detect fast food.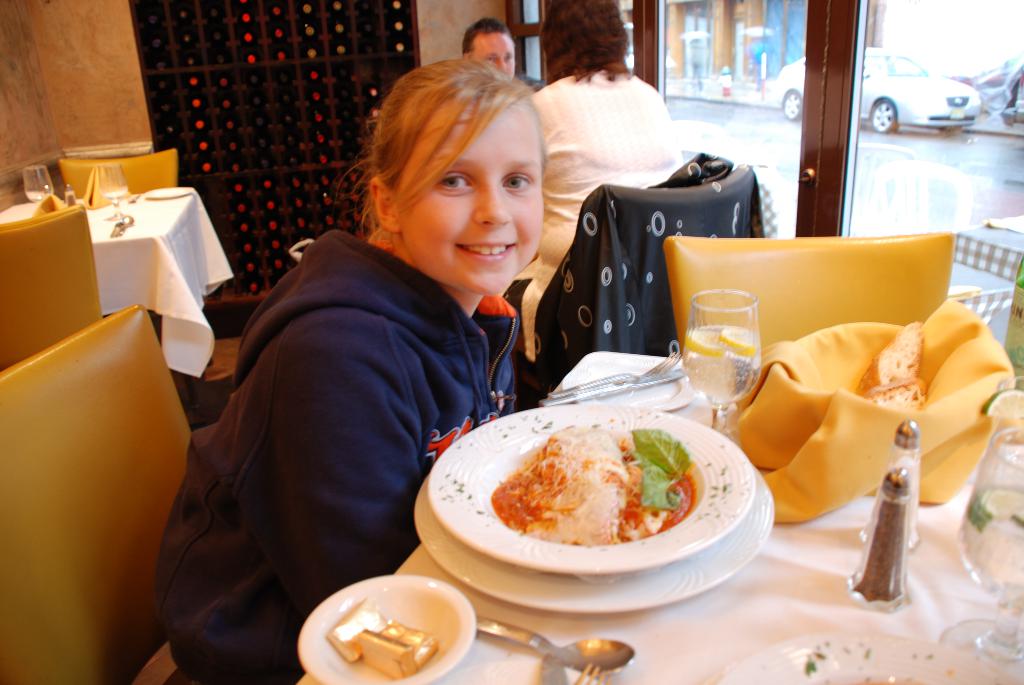
Detected at [855, 322, 926, 397].
